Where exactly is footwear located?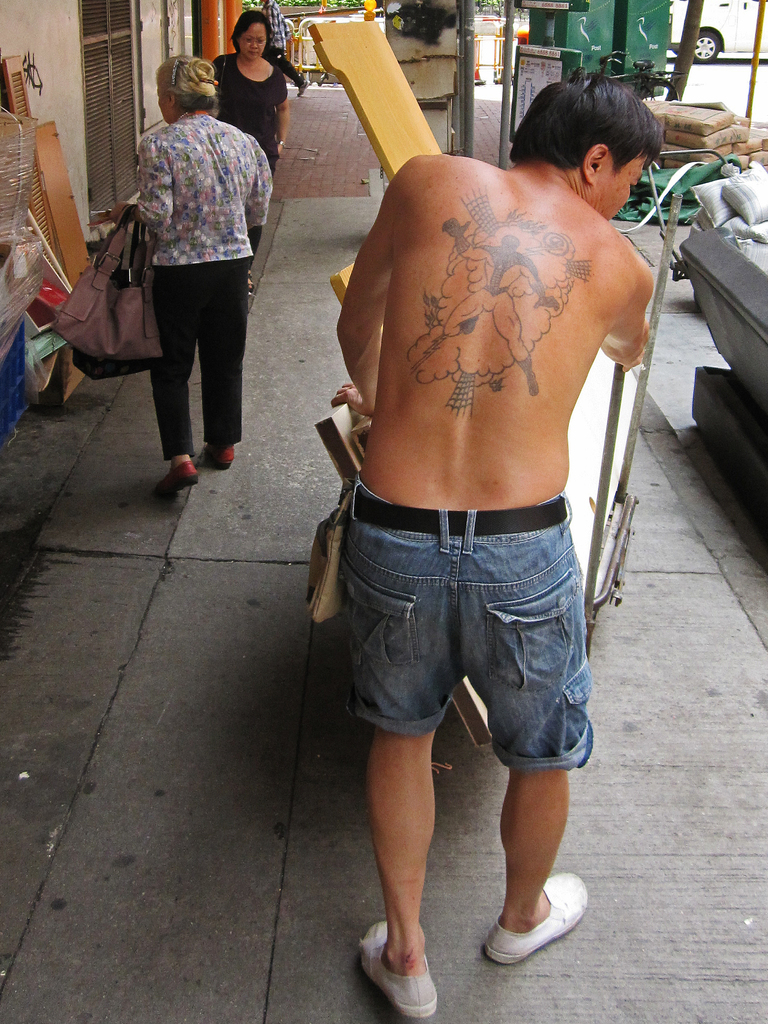
Its bounding box is 151 461 204 494.
